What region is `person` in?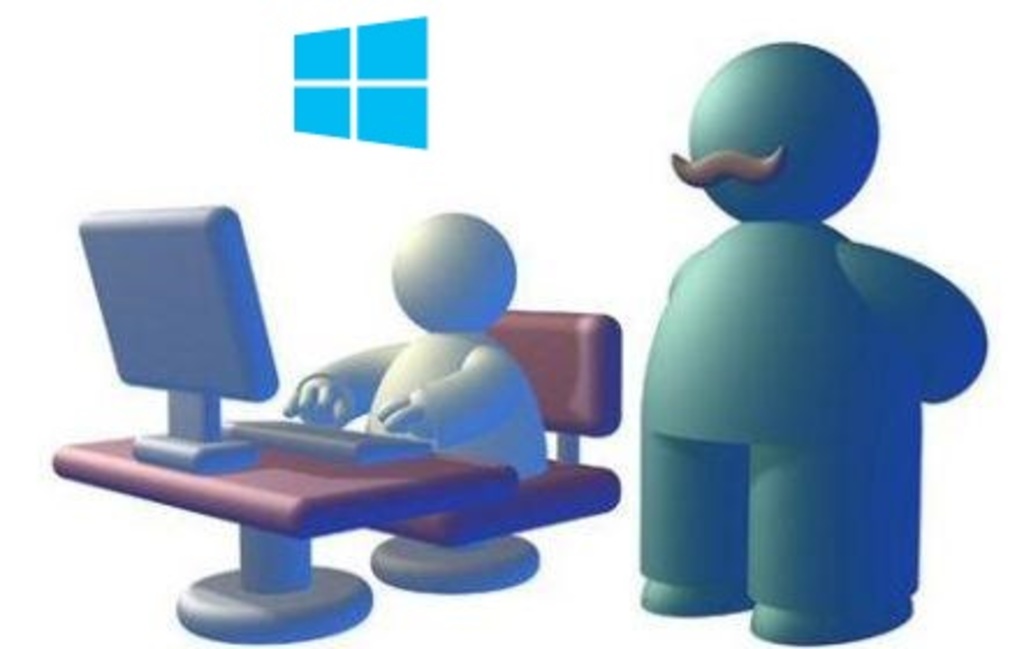
{"left": 616, "top": 21, "right": 975, "bottom": 648}.
